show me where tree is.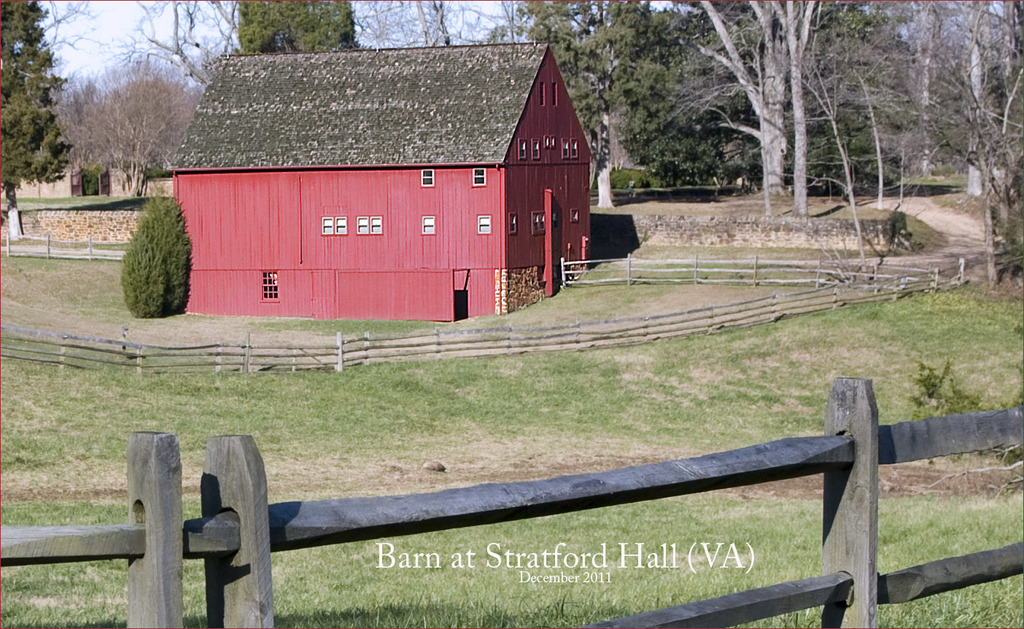
tree is at rect(608, 2, 915, 195).
